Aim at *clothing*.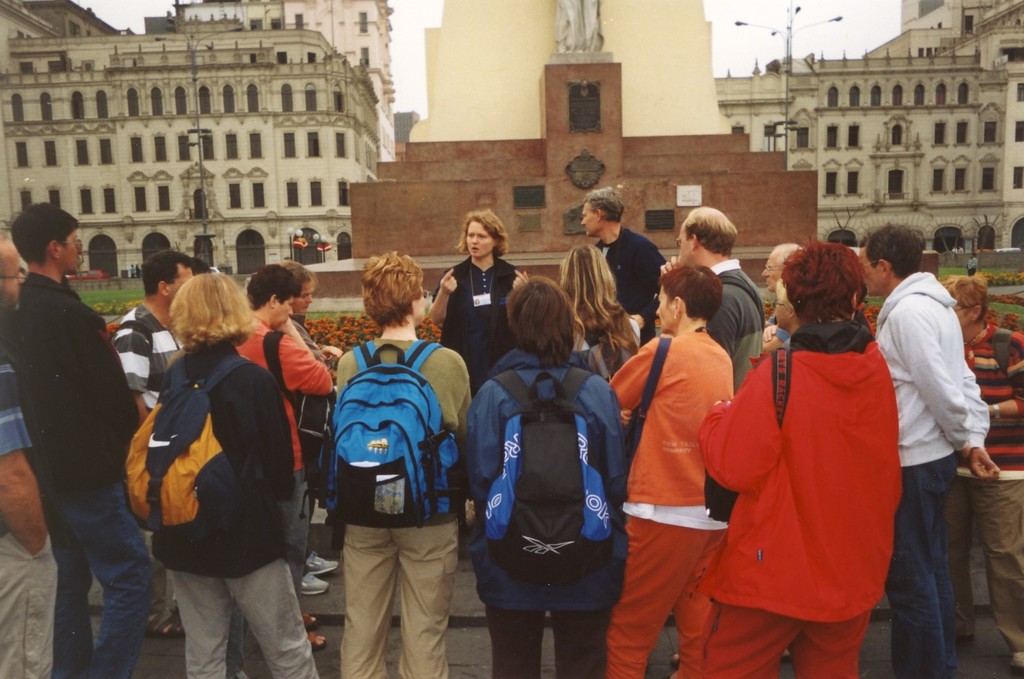
Aimed at BBox(710, 290, 915, 661).
